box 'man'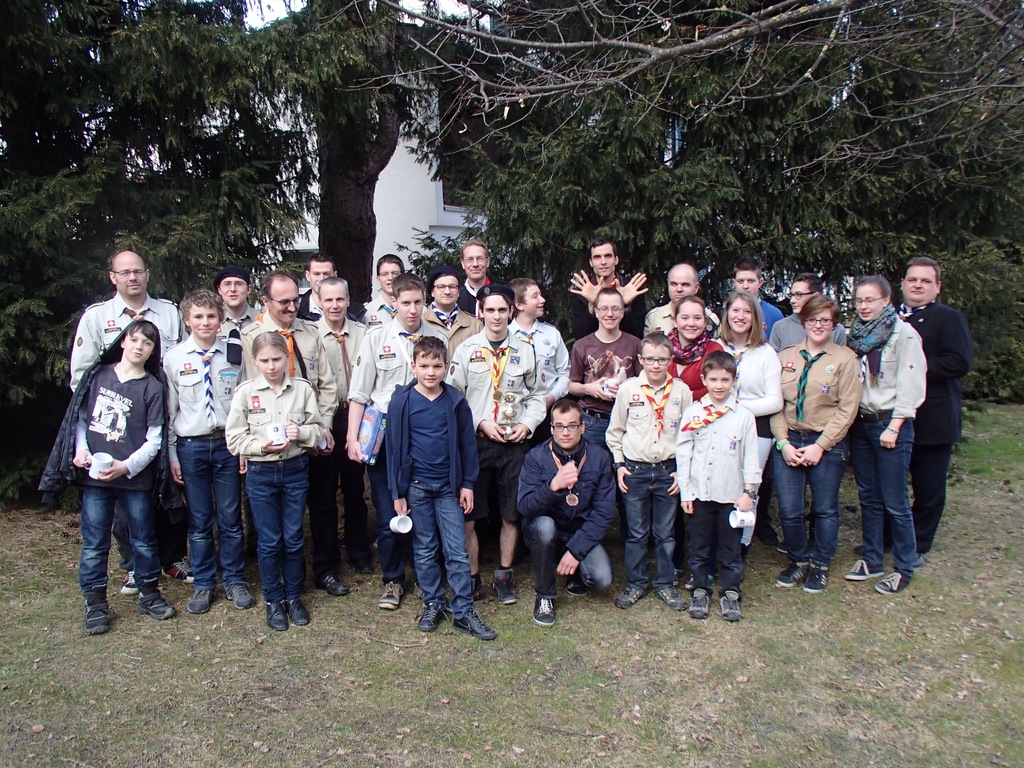
567 237 649 345
